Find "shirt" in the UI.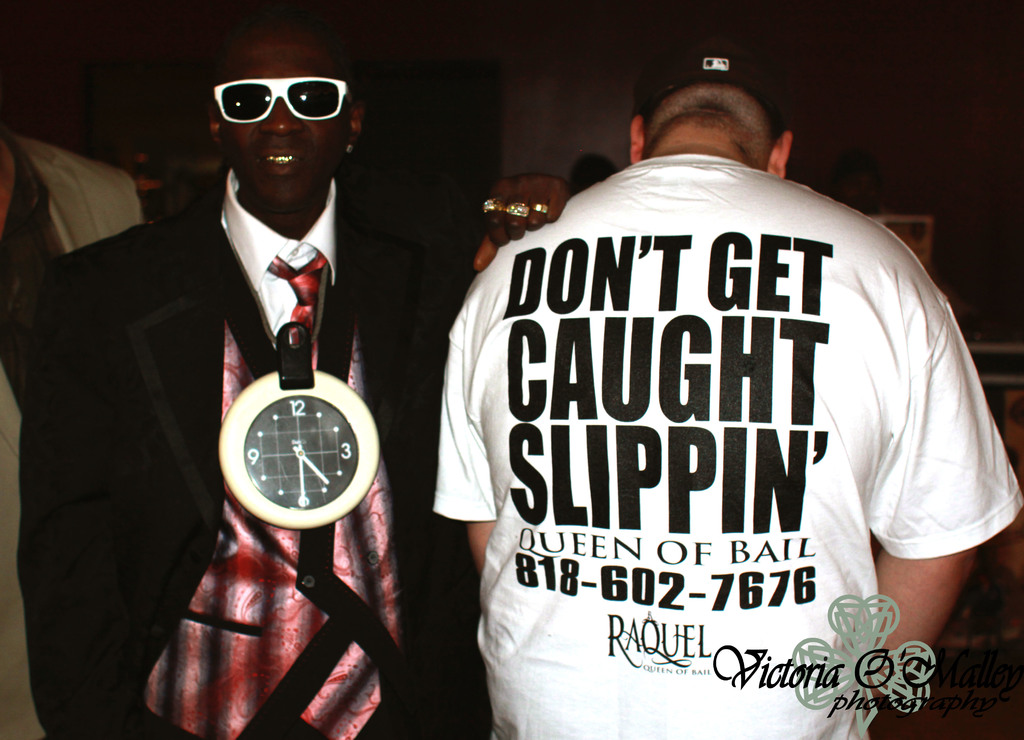
UI element at left=222, top=170, right=334, bottom=323.
